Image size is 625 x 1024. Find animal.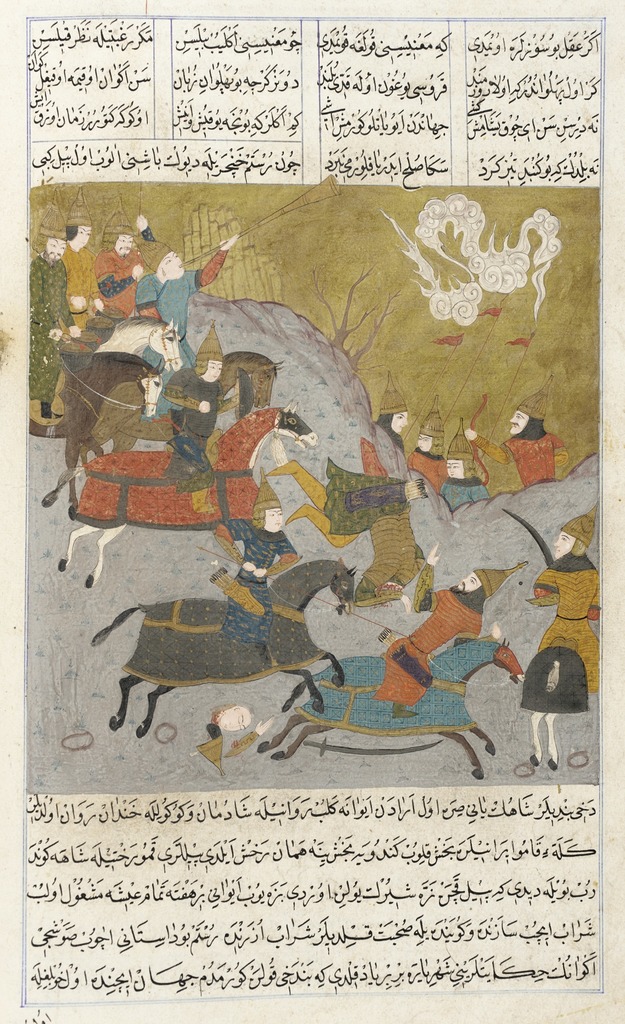
520,641,588,774.
